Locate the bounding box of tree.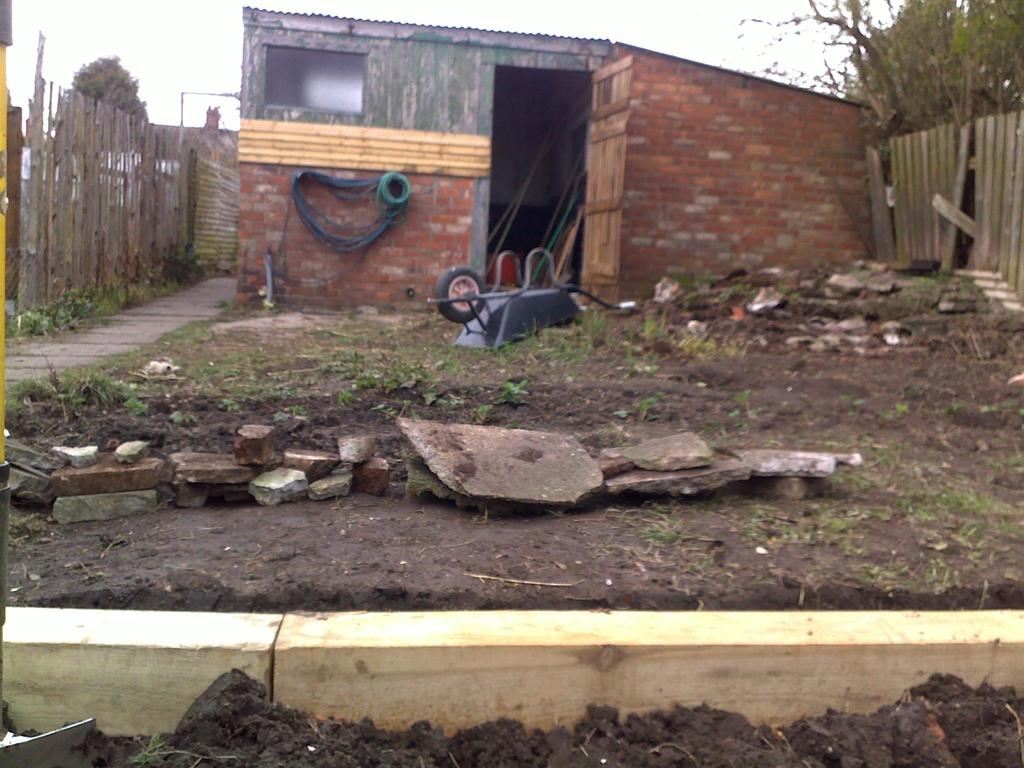
Bounding box: Rect(750, 0, 1023, 130).
